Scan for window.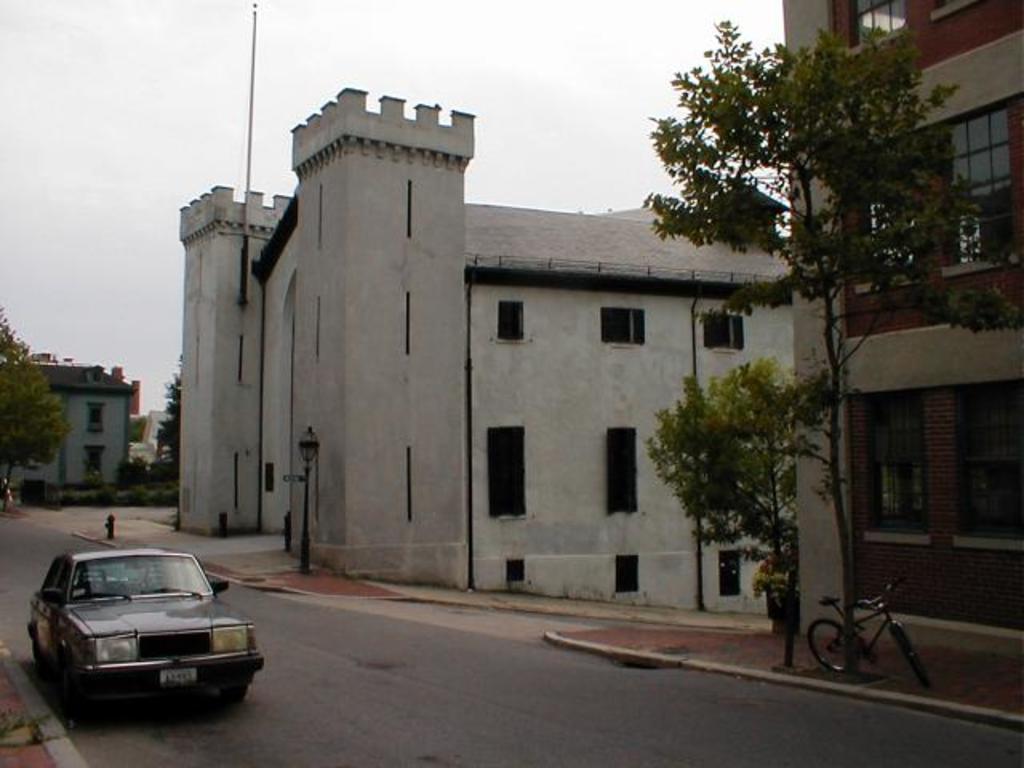
Scan result: 605:427:642:510.
